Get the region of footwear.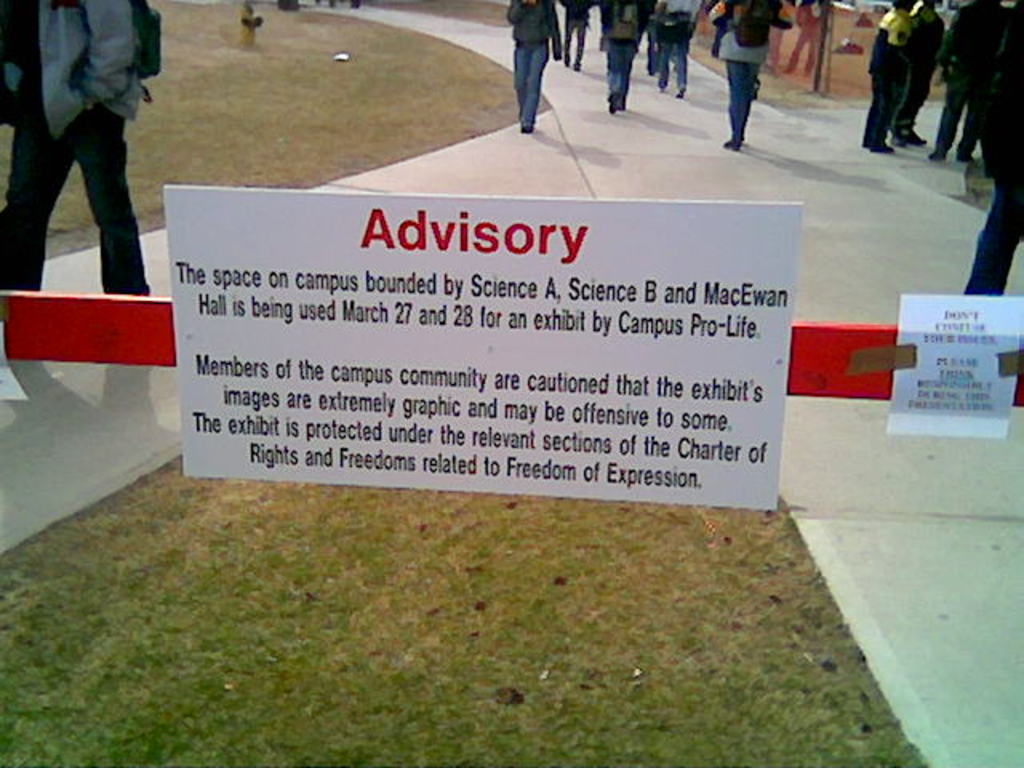
(left=955, top=150, right=971, bottom=165).
